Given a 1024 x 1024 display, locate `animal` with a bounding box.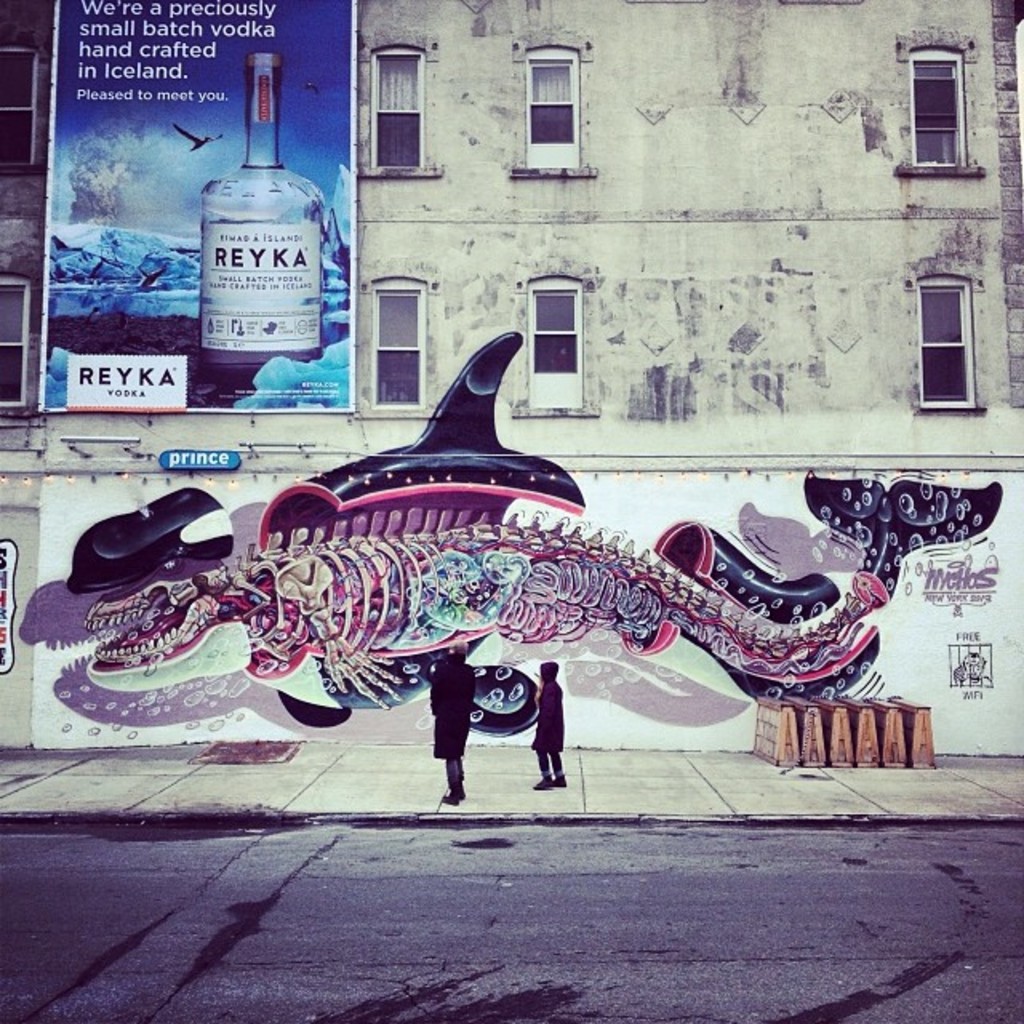
Located: left=166, top=123, right=224, bottom=152.
